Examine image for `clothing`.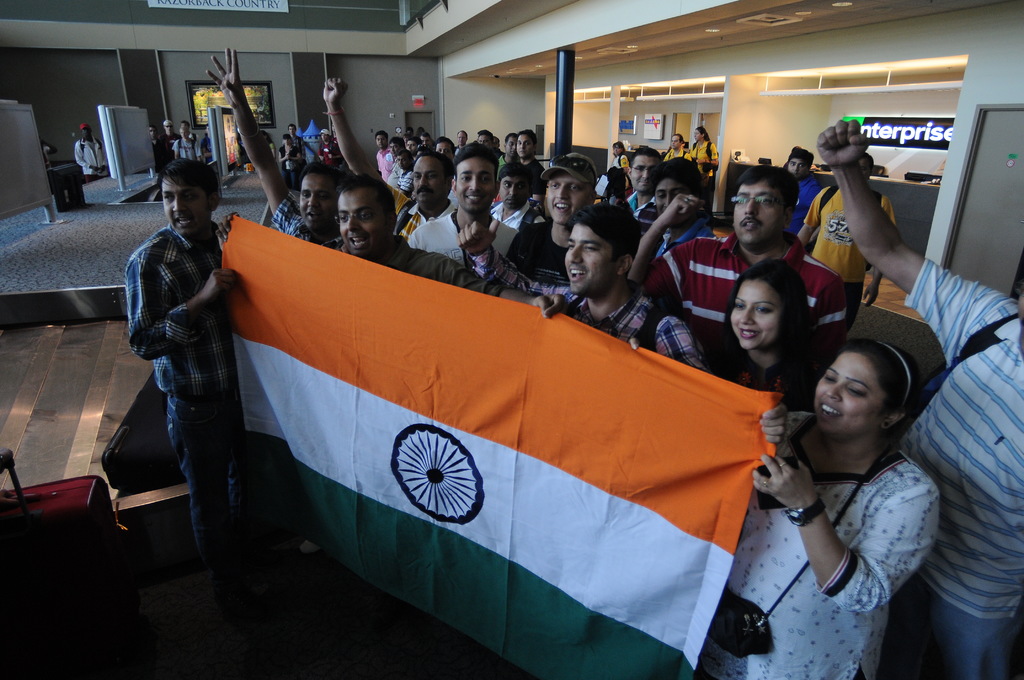
Examination result: {"x1": 298, "y1": 134, "x2": 305, "y2": 152}.
